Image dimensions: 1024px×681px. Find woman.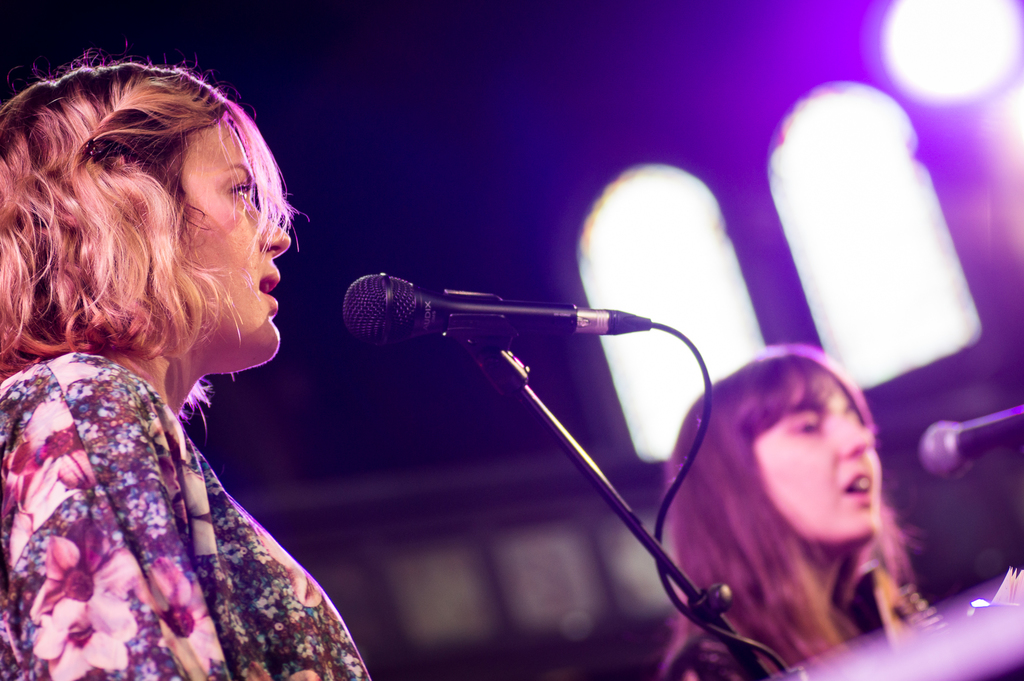
BBox(0, 51, 378, 680).
